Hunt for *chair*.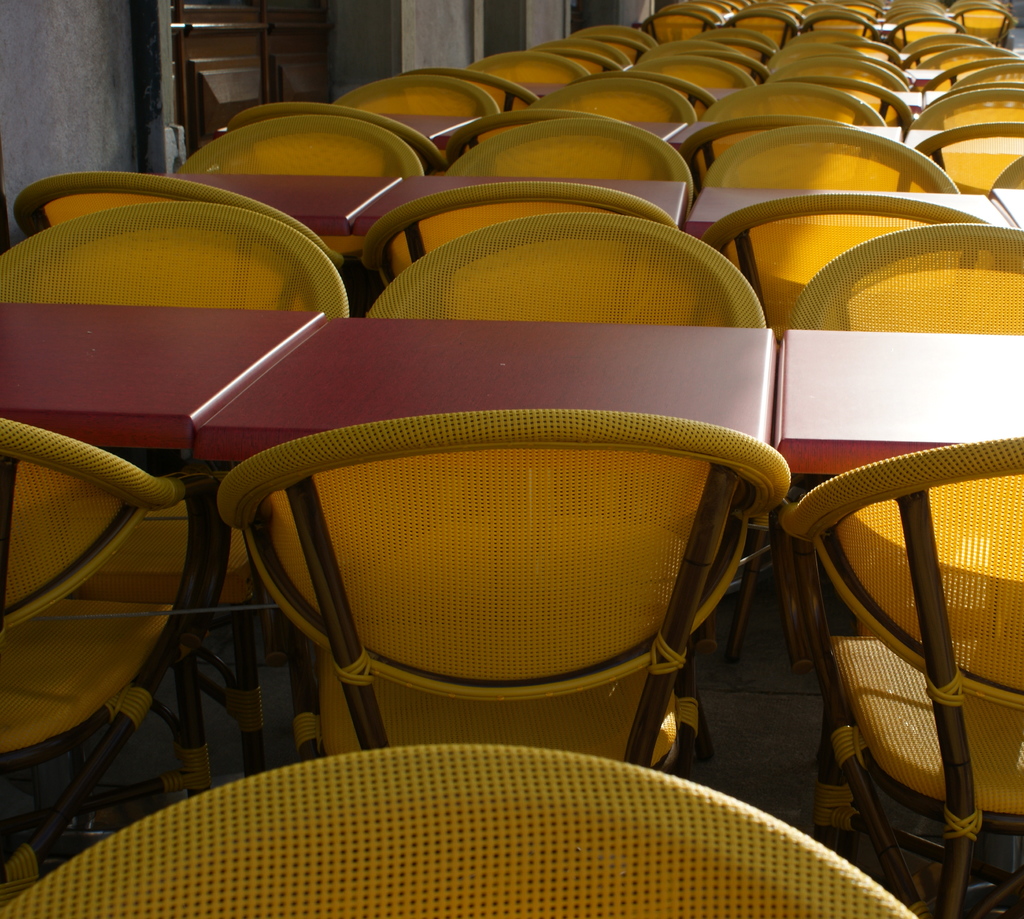
Hunted down at 631 53 754 99.
